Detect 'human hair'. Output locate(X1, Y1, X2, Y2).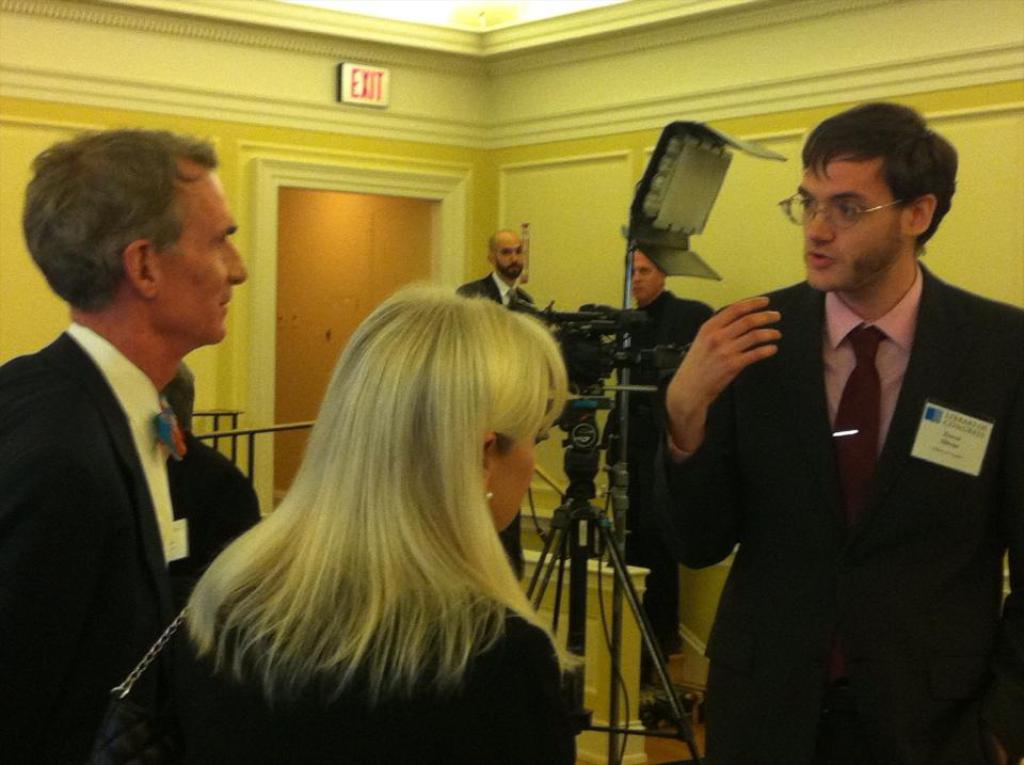
locate(484, 226, 514, 259).
